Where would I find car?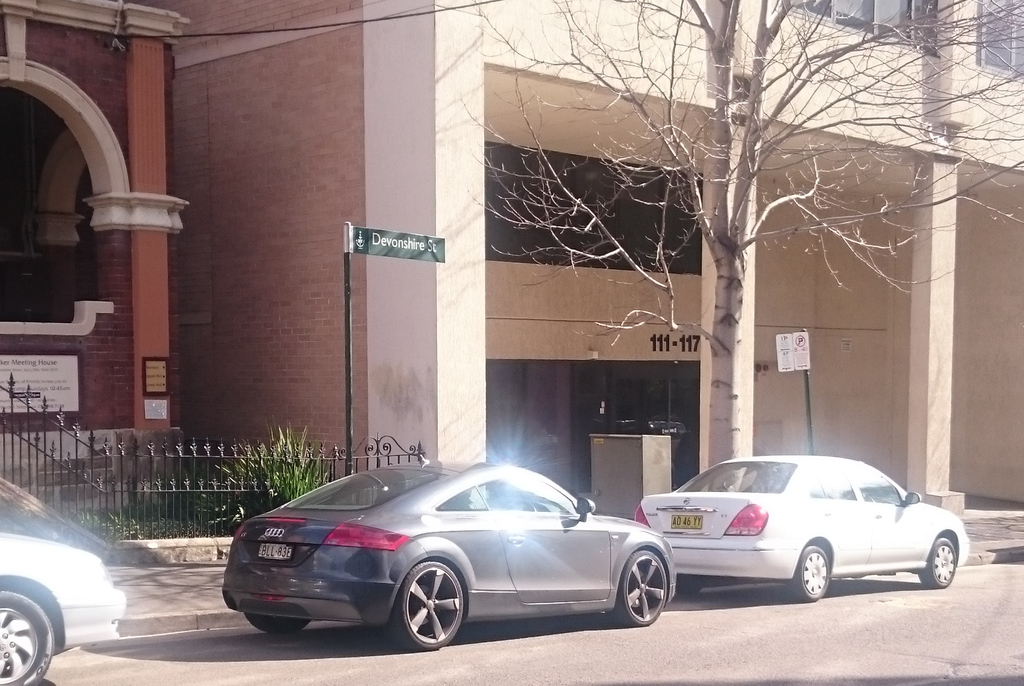
At (0,517,132,685).
